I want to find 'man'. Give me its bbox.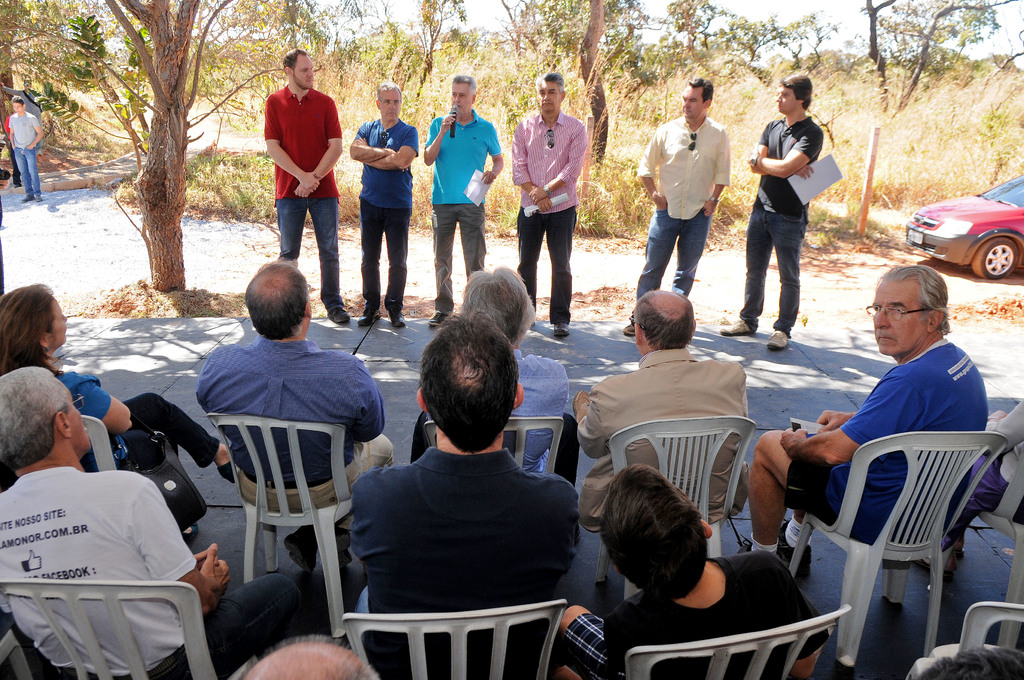
[422,77,506,329].
